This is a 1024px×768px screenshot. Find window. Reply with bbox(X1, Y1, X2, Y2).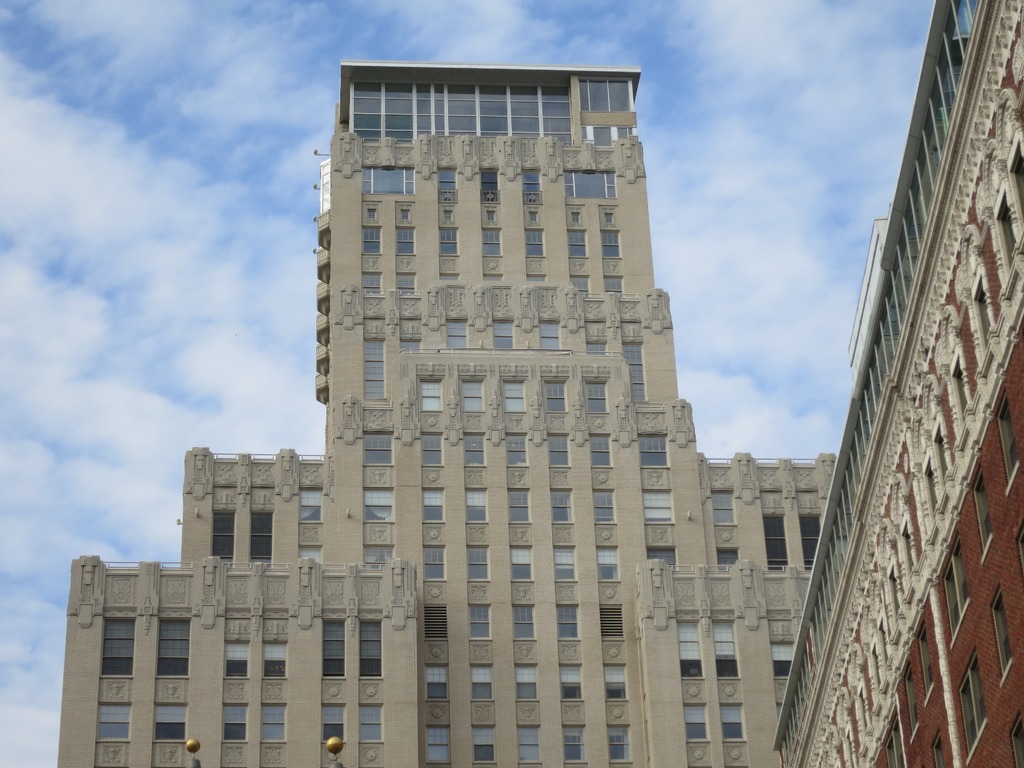
bbox(1004, 709, 1023, 767).
